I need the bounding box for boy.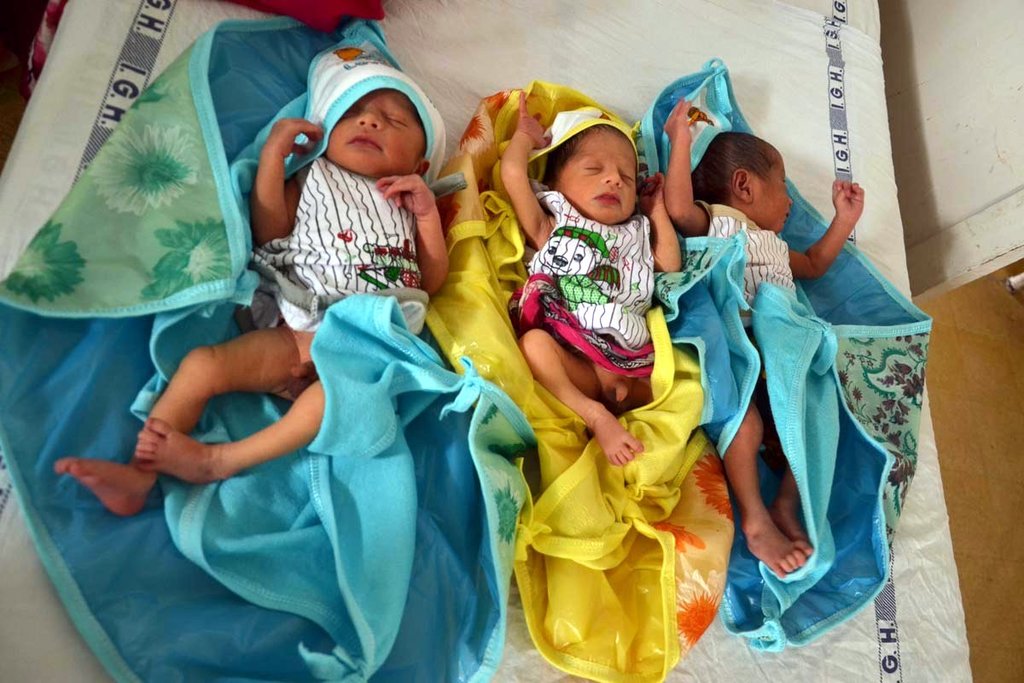
Here it is: (x1=57, y1=23, x2=451, y2=513).
